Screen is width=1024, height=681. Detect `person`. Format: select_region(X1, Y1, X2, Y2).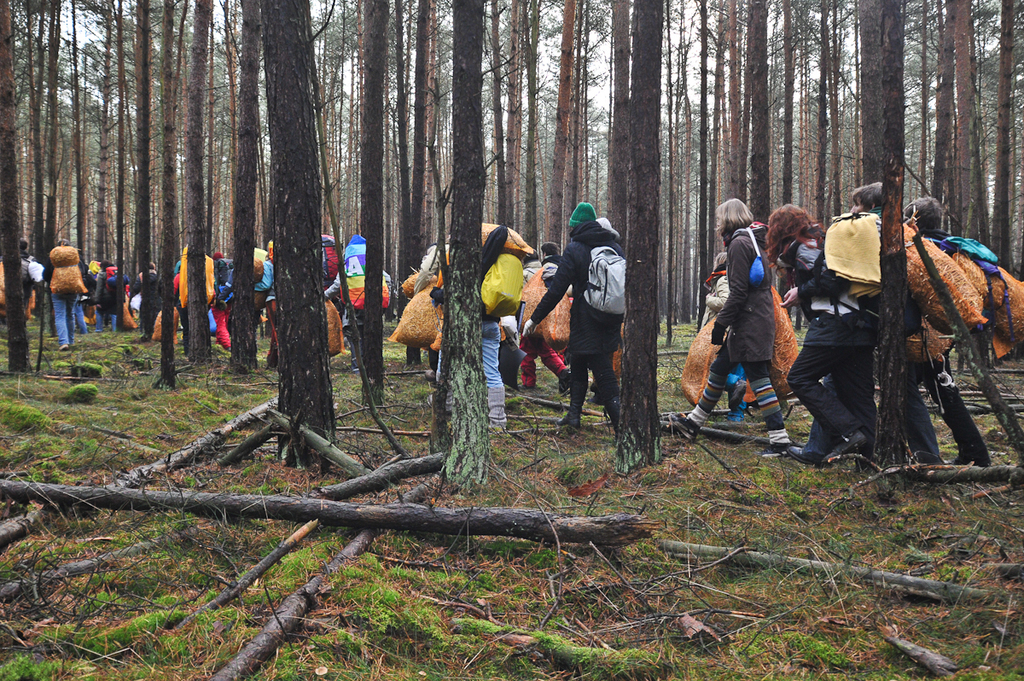
select_region(668, 200, 774, 452).
